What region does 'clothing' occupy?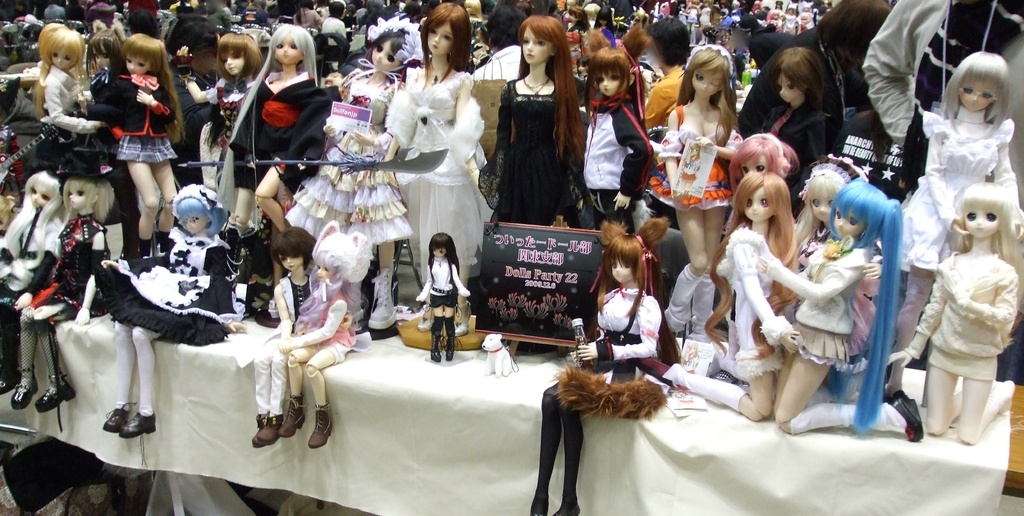
[589, 92, 648, 238].
